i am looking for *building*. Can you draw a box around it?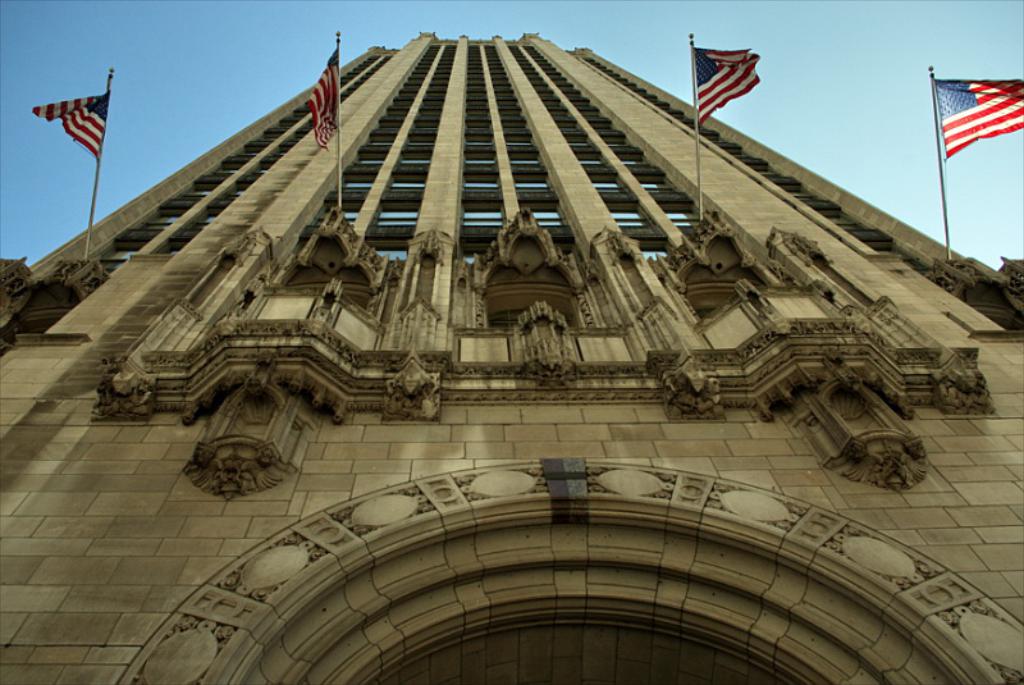
Sure, the bounding box is locate(0, 31, 1023, 684).
